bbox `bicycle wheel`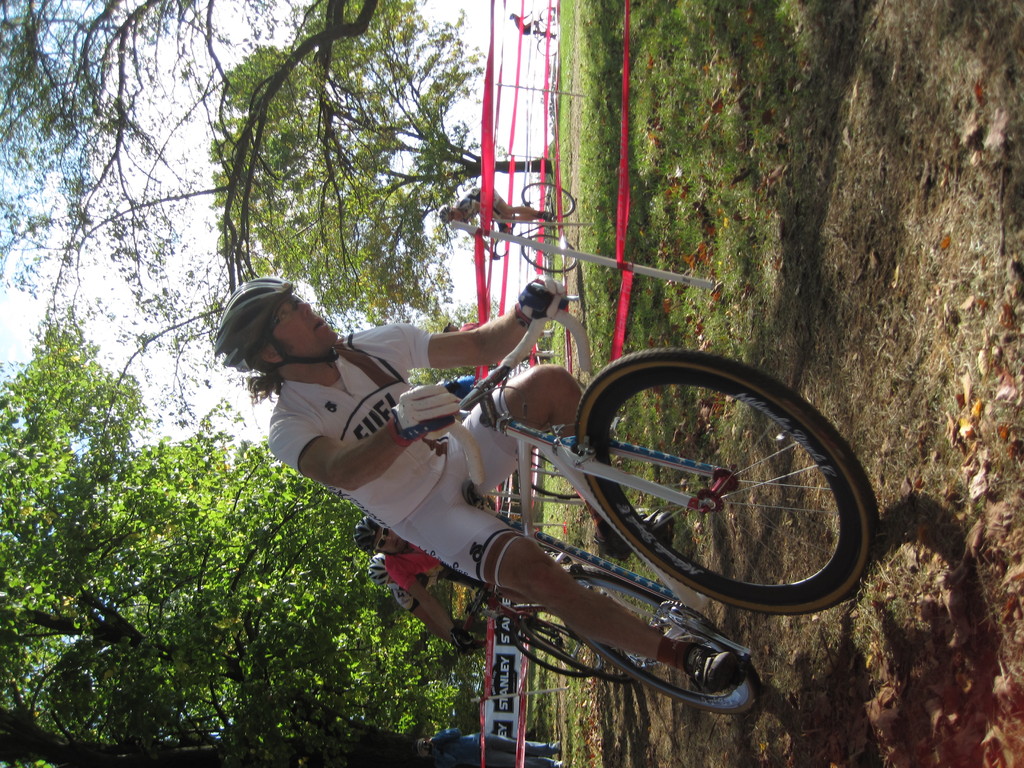
Rect(540, 3, 557, 28)
